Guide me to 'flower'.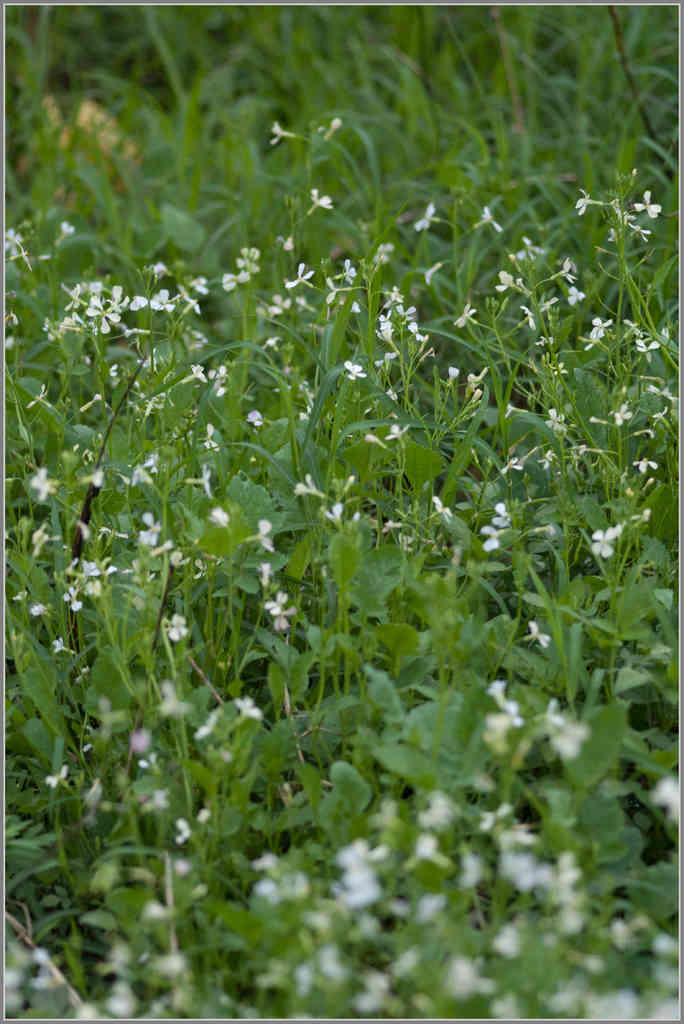
Guidance: crop(628, 225, 654, 242).
